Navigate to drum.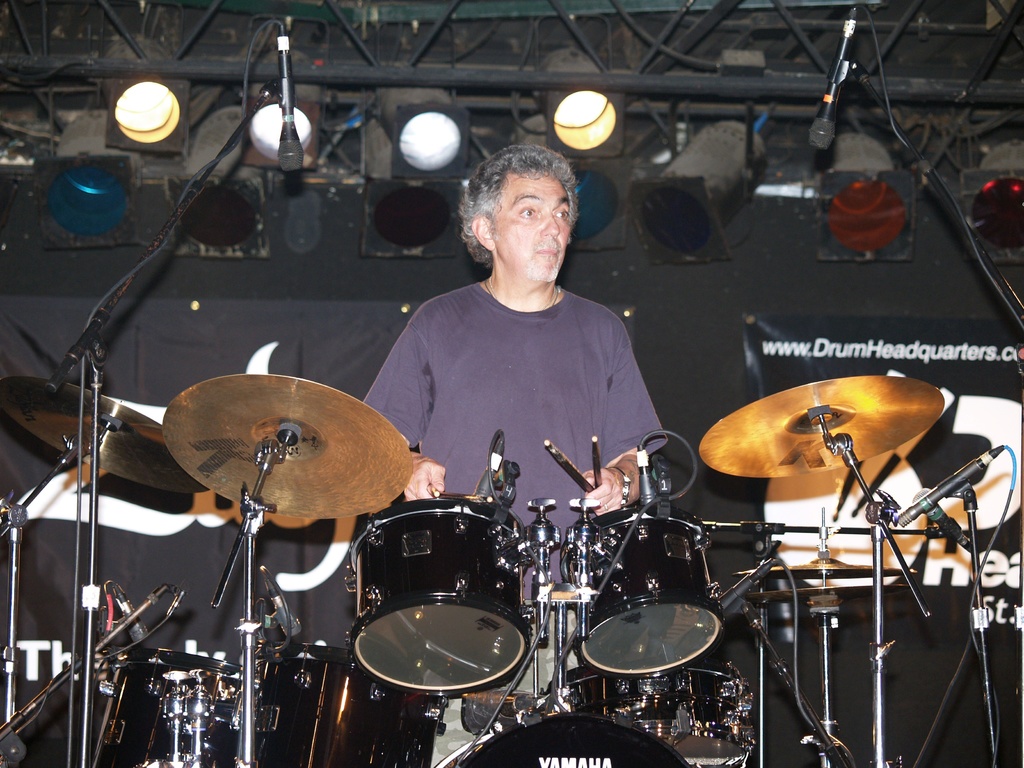
Navigation target: [x1=86, y1=651, x2=253, y2=767].
